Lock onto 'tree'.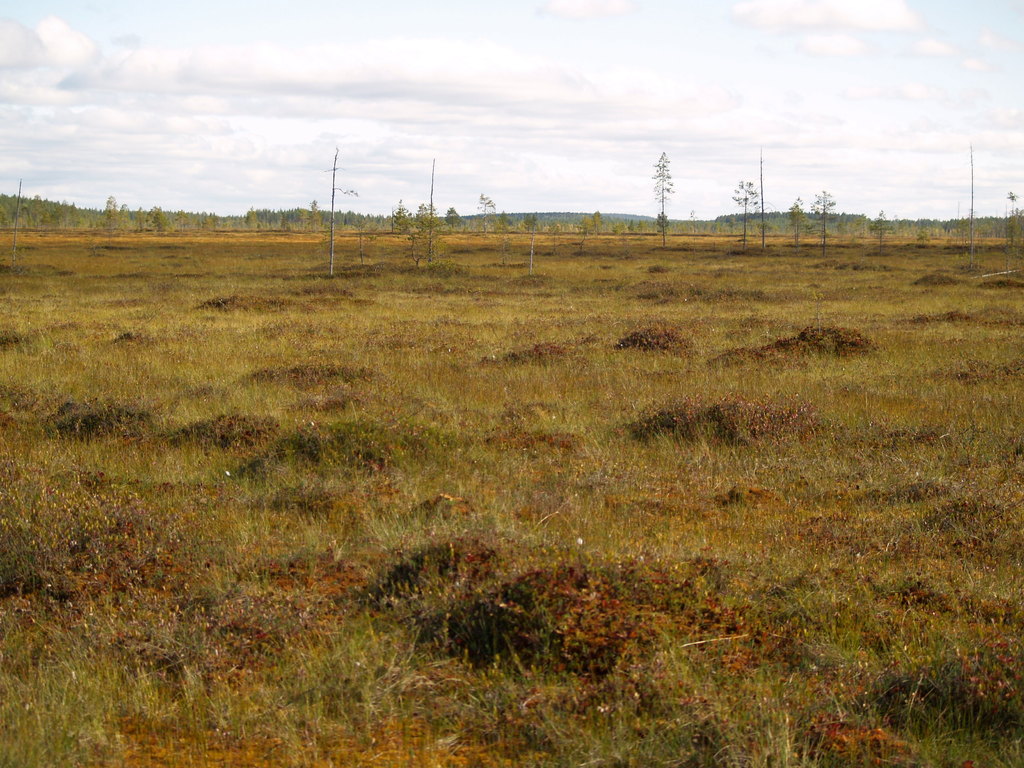
Locked: 867,208,889,253.
